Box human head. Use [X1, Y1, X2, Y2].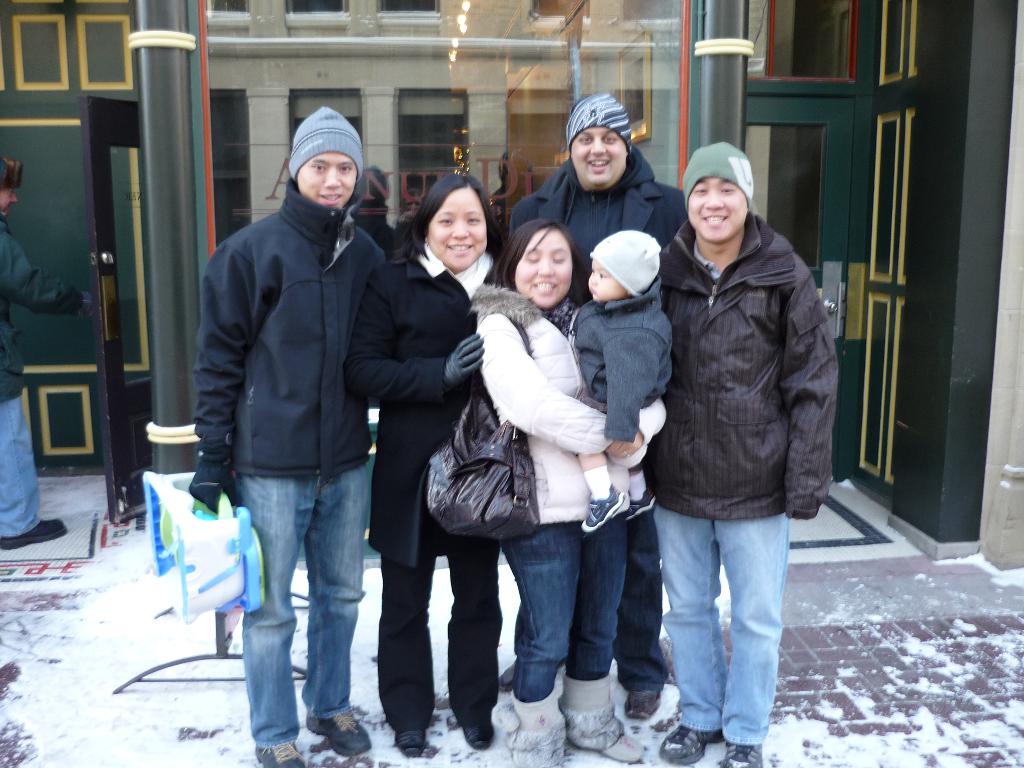
[570, 99, 634, 186].
